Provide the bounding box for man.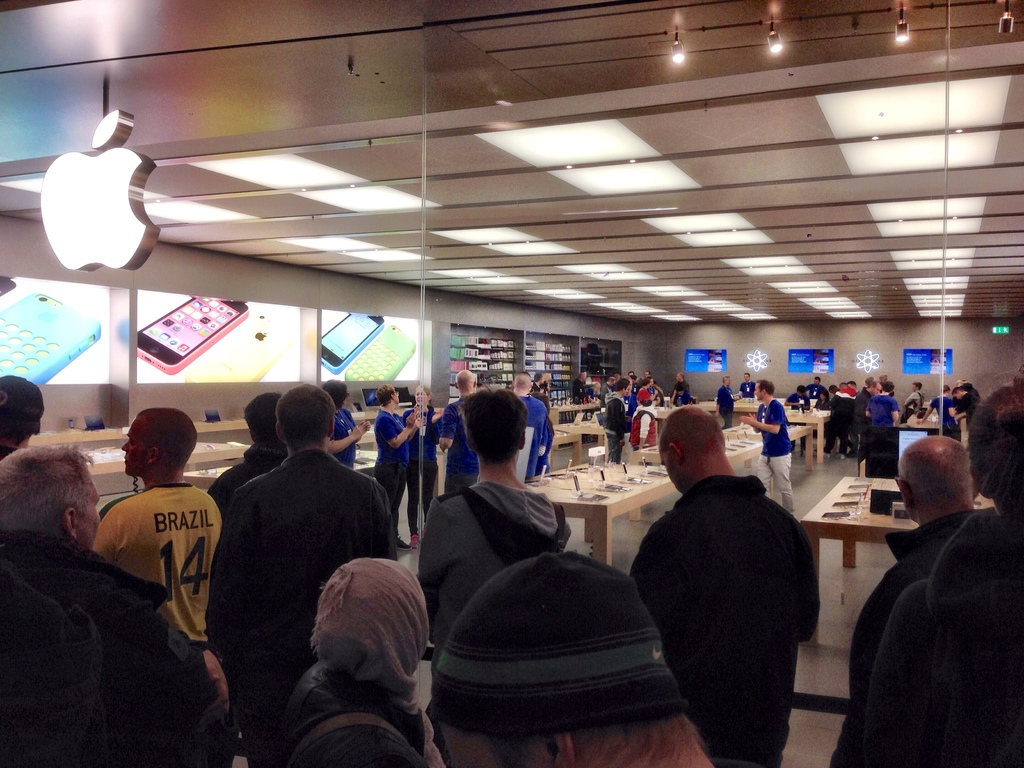
detection(900, 378, 928, 417).
